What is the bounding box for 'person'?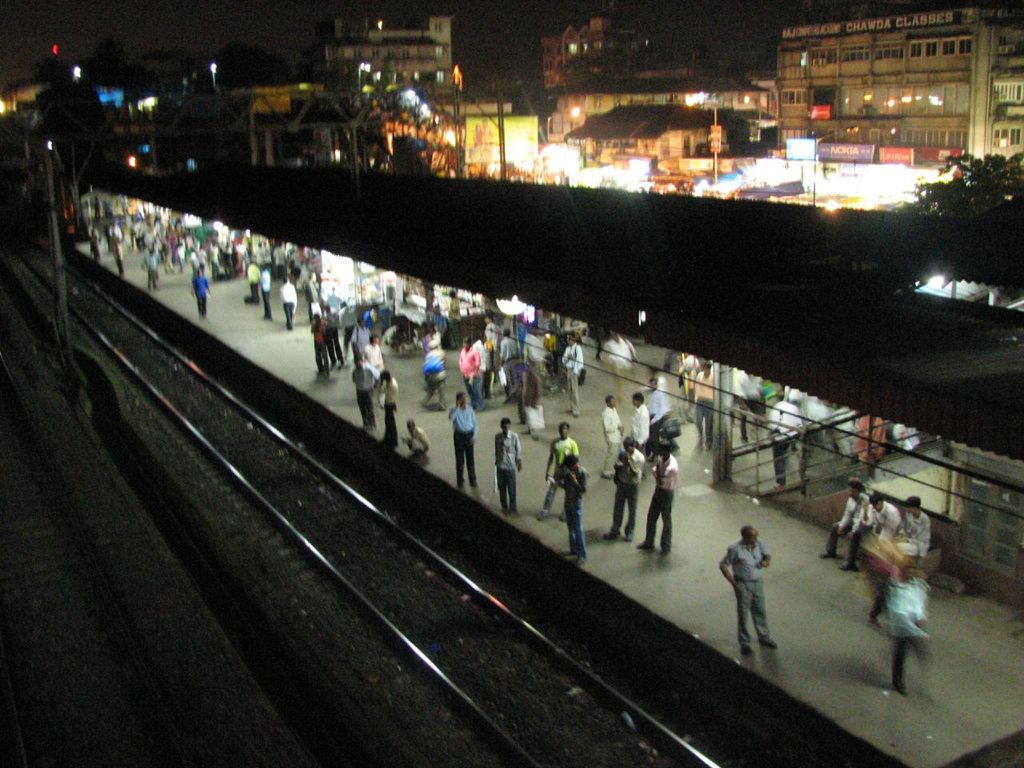
region(859, 534, 906, 626).
